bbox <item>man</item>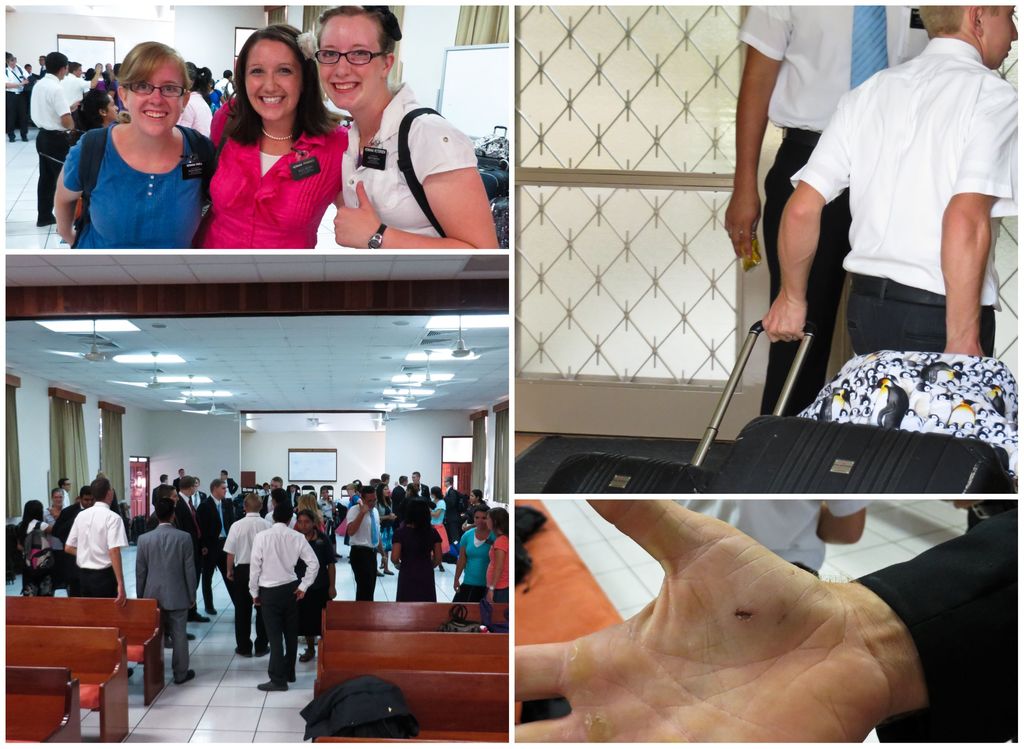
<box>758,0,1023,359</box>
